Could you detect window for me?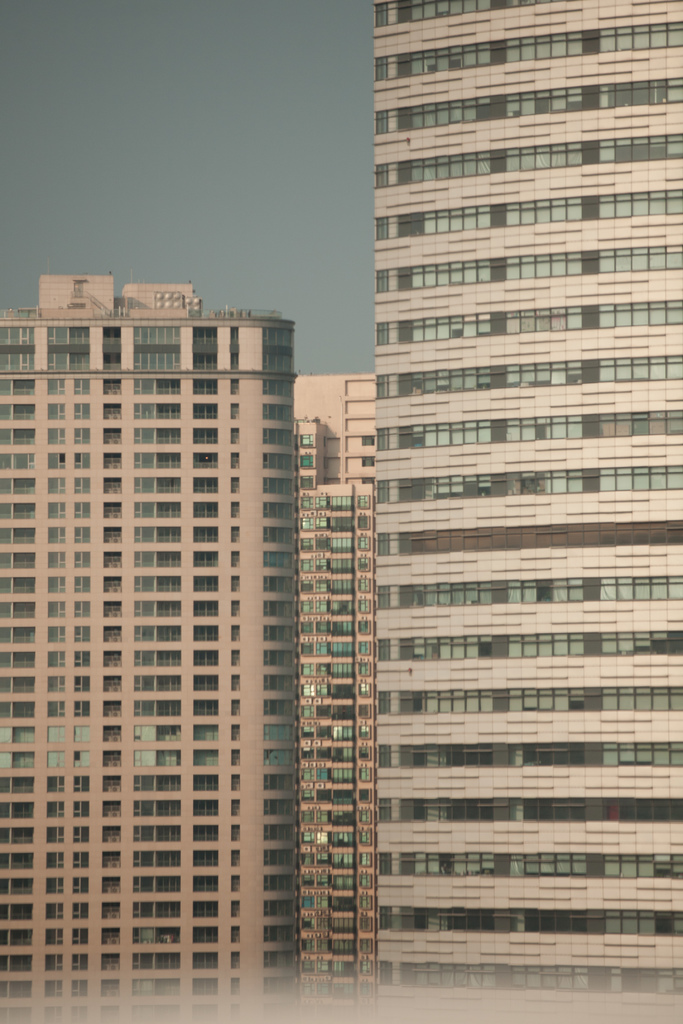
Detection result: pyautogui.locateOnScreen(0, 578, 40, 593).
